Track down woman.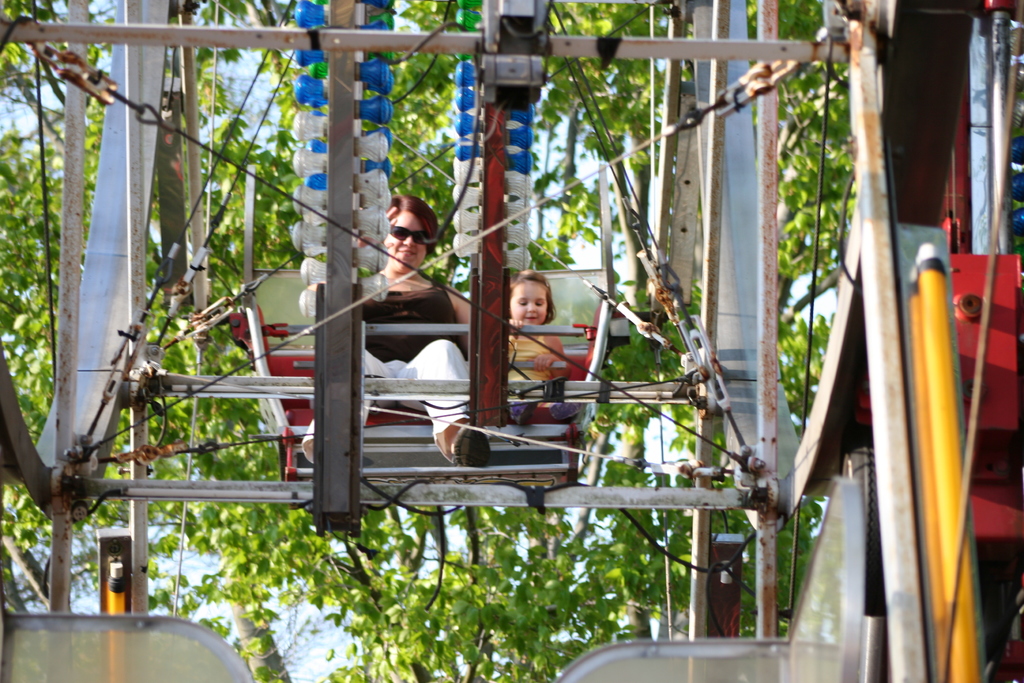
Tracked to 306, 190, 467, 473.
